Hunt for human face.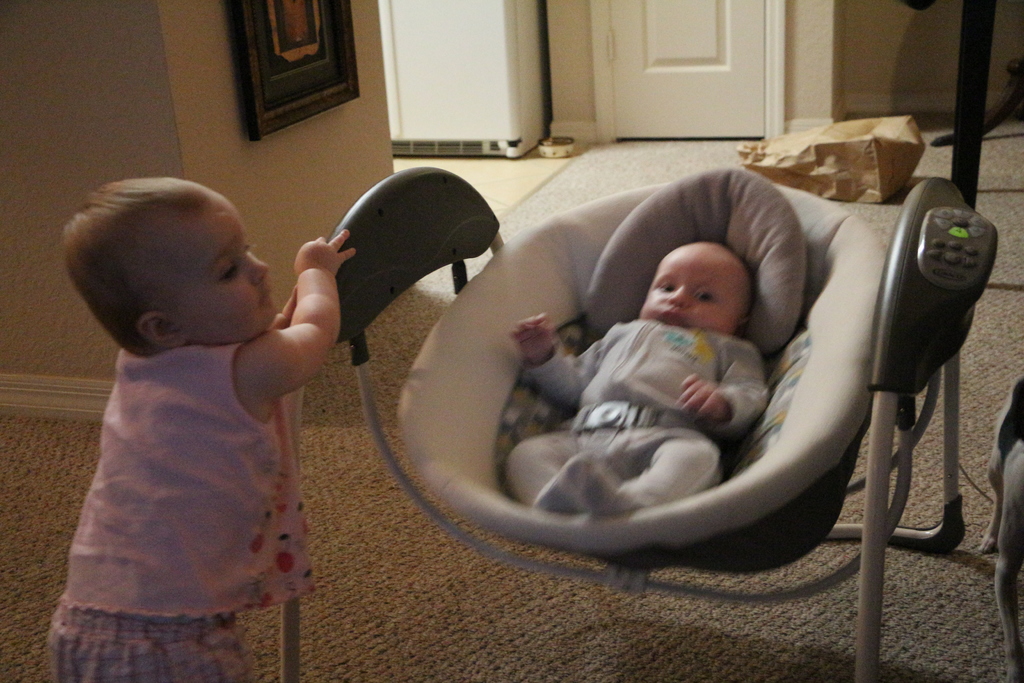
Hunted down at <box>173,195,277,345</box>.
